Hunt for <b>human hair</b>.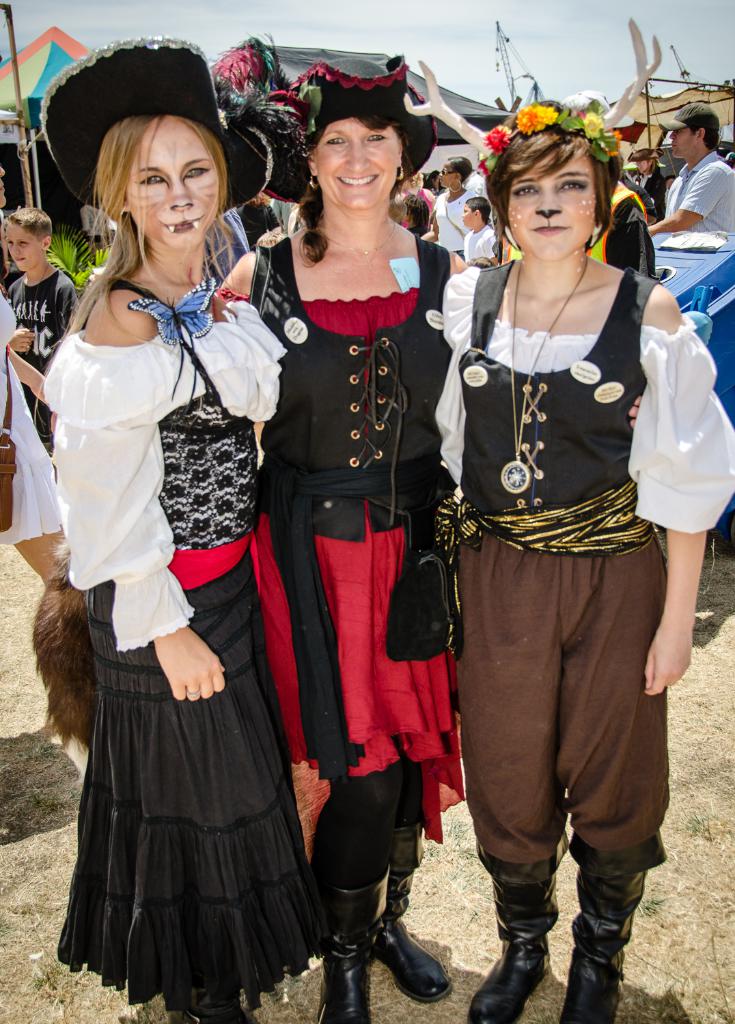
Hunted down at bbox(482, 128, 621, 226).
